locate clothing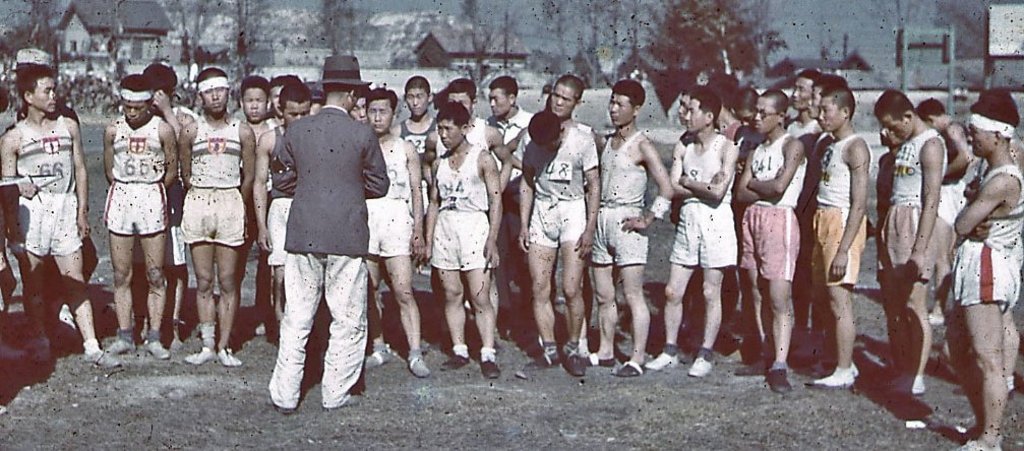
[946,167,1019,308]
